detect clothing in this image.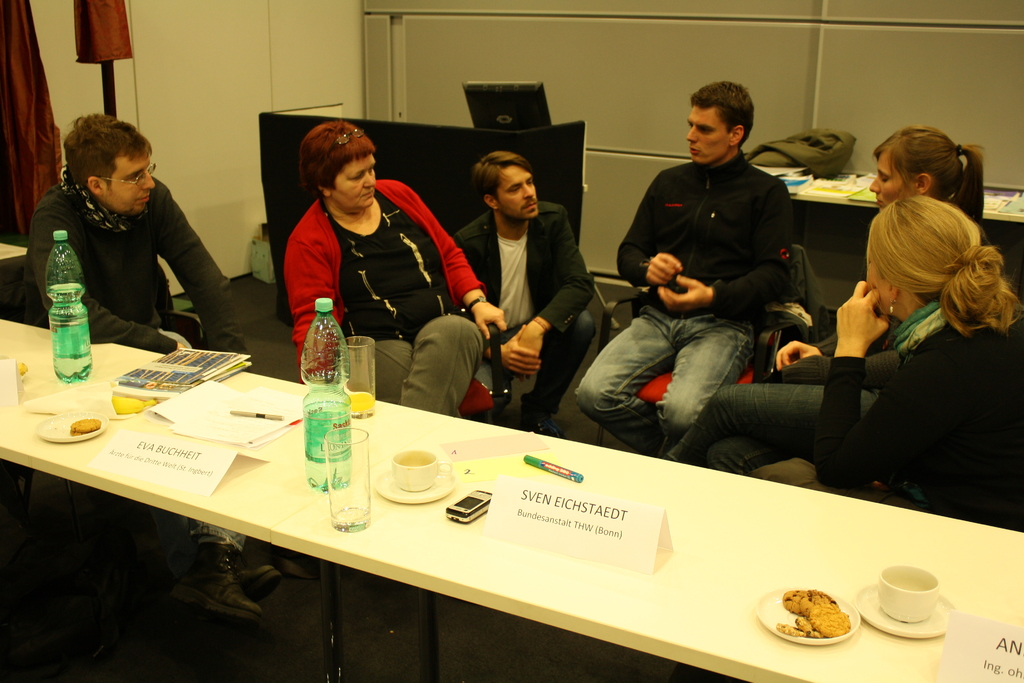
Detection: <region>783, 242, 827, 343</region>.
